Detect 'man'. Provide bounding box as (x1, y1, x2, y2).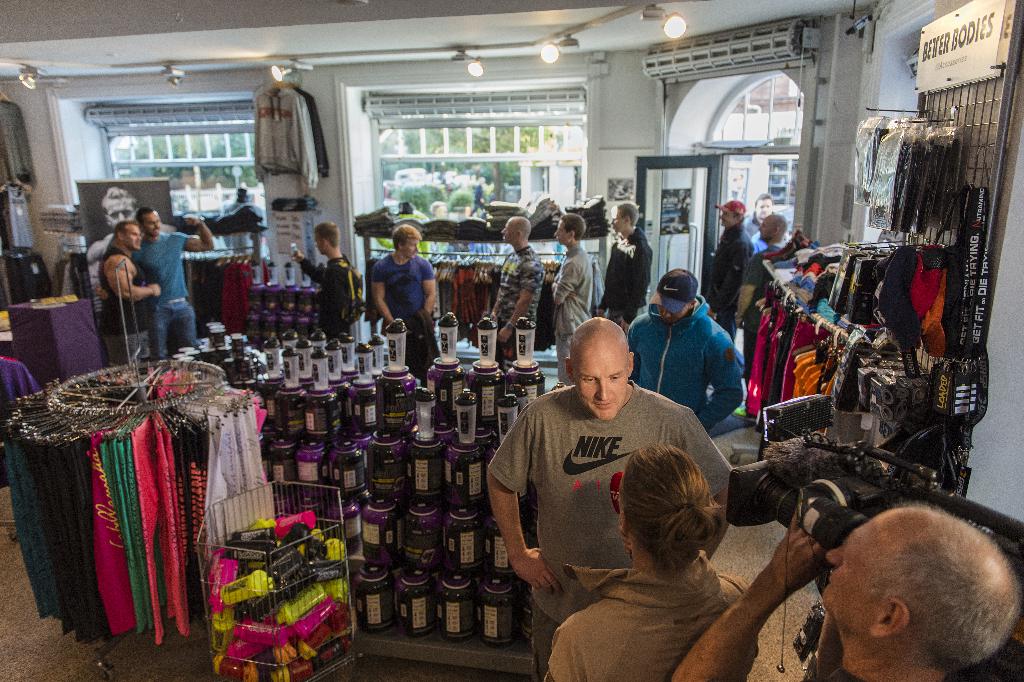
(494, 320, 714, 647).
